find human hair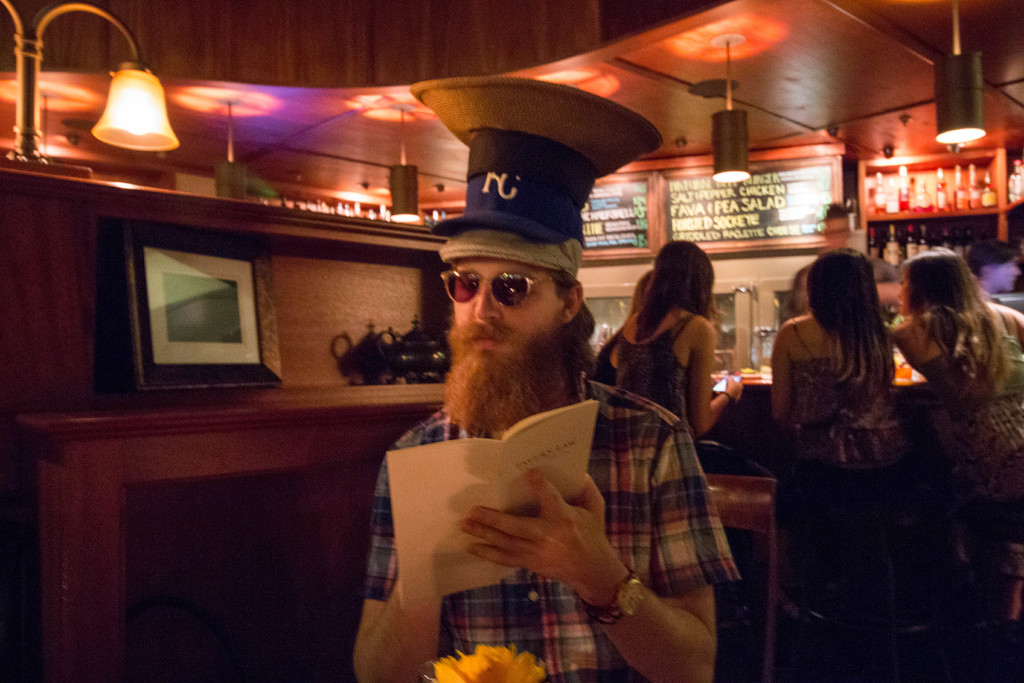
[x1=966, y1=238, x2=1016, y2=276]
